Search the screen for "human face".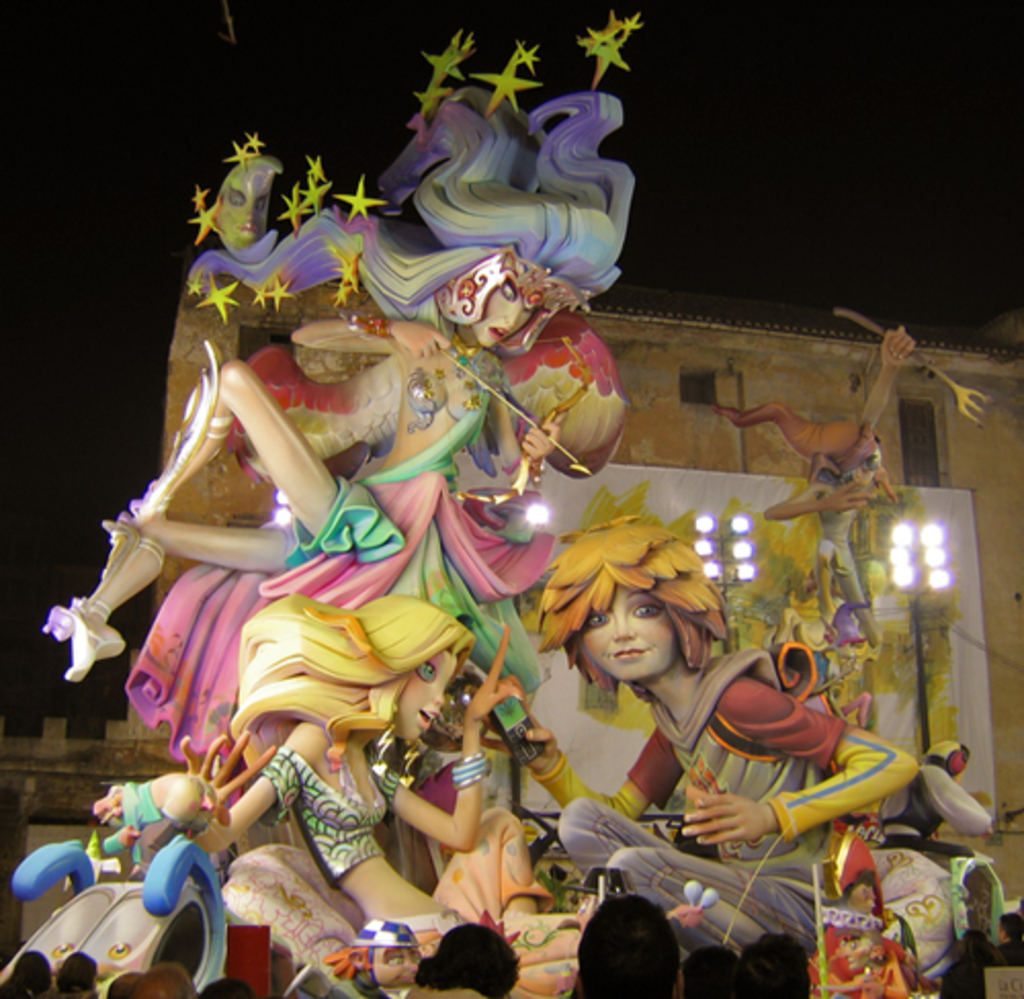
Found at rect(838, 929, 870, 972).
